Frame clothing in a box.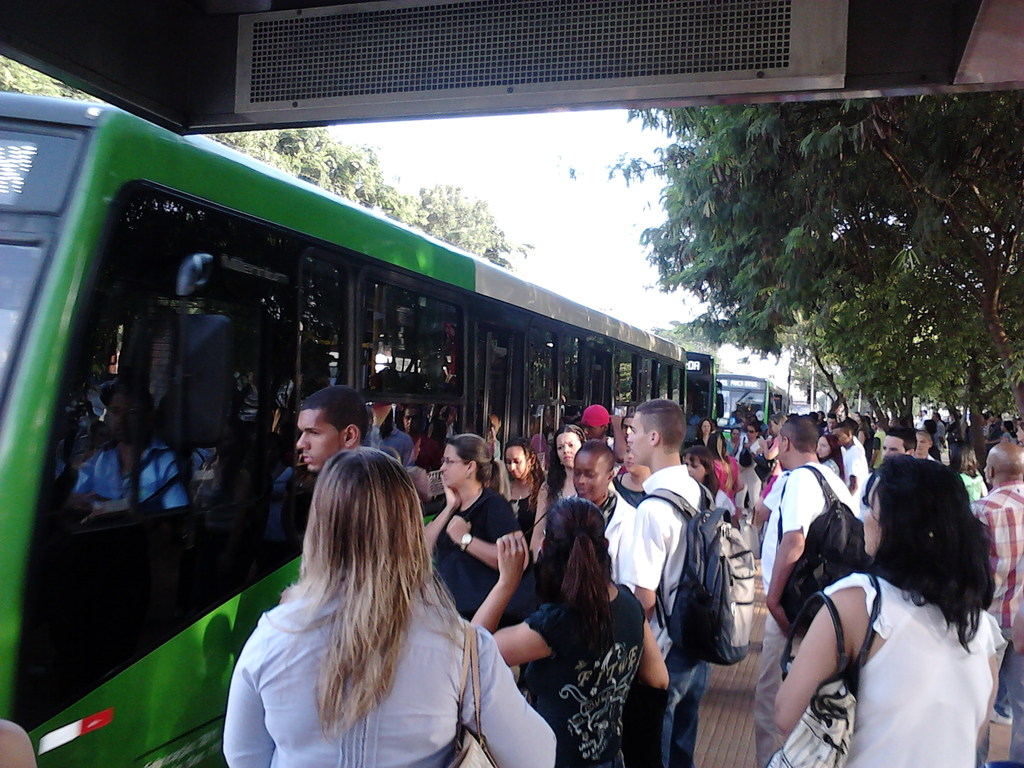
left=940, top=424, right=973, bottom=457.
